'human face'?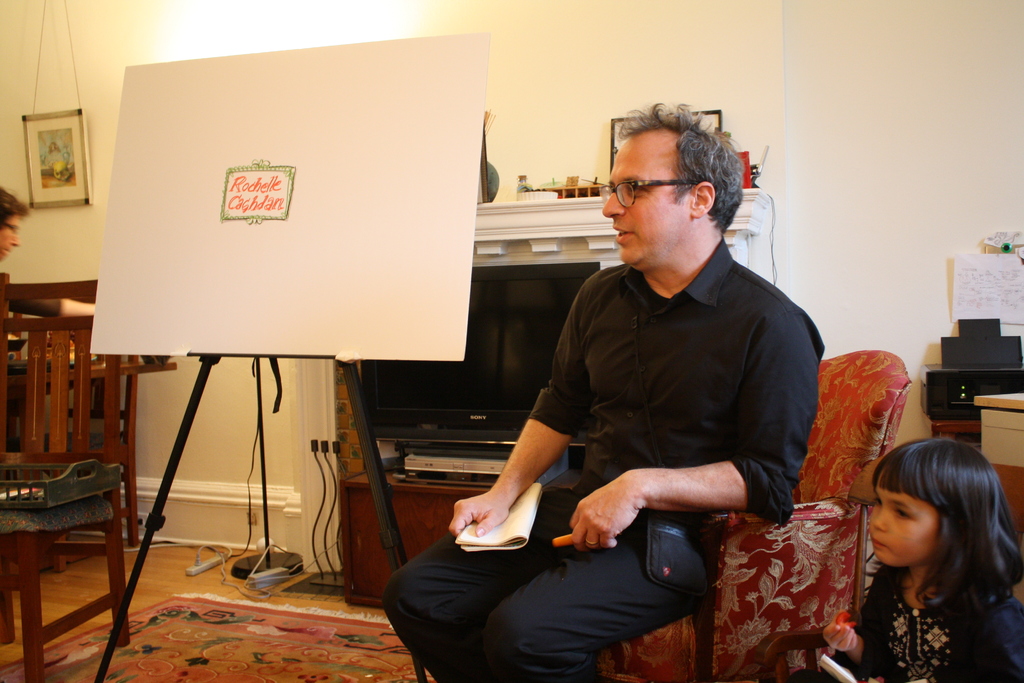
locate(0, 213, 18, 267)
